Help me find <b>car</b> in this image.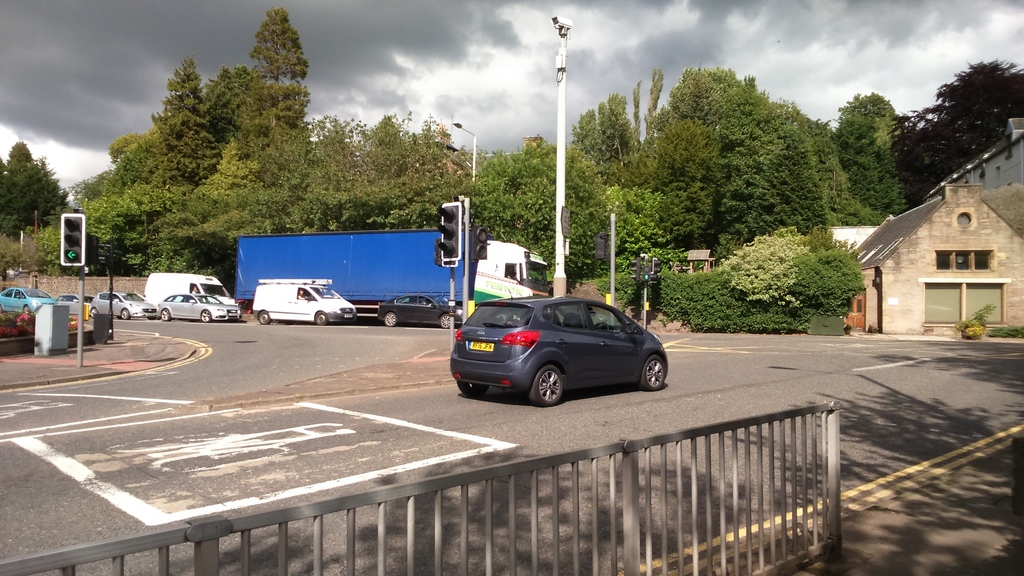
Found it: x1=0, y1=283, x2=45, y2=309.
